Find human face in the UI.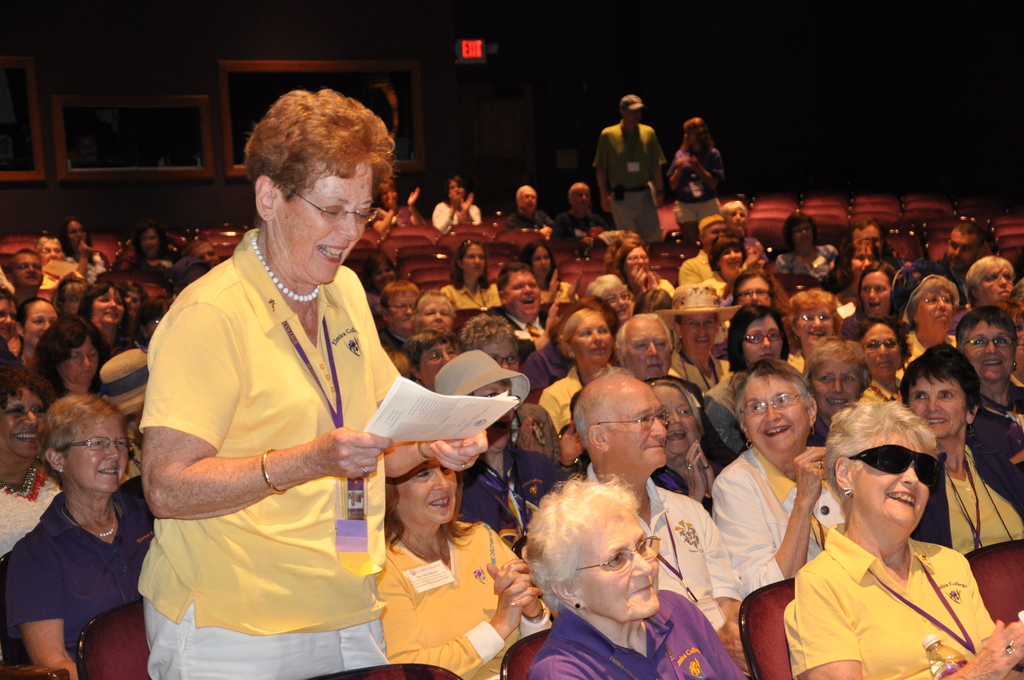
UI element at (67,414,129,498).
